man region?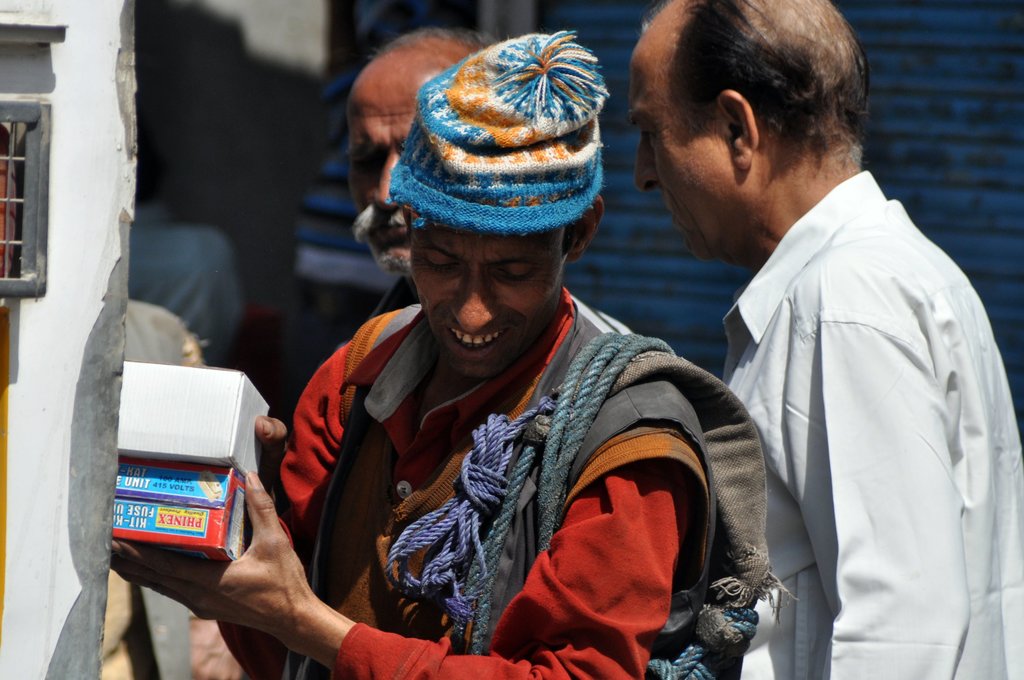
pyautogui.locateOnScreen(346, 26, 504, 321)
